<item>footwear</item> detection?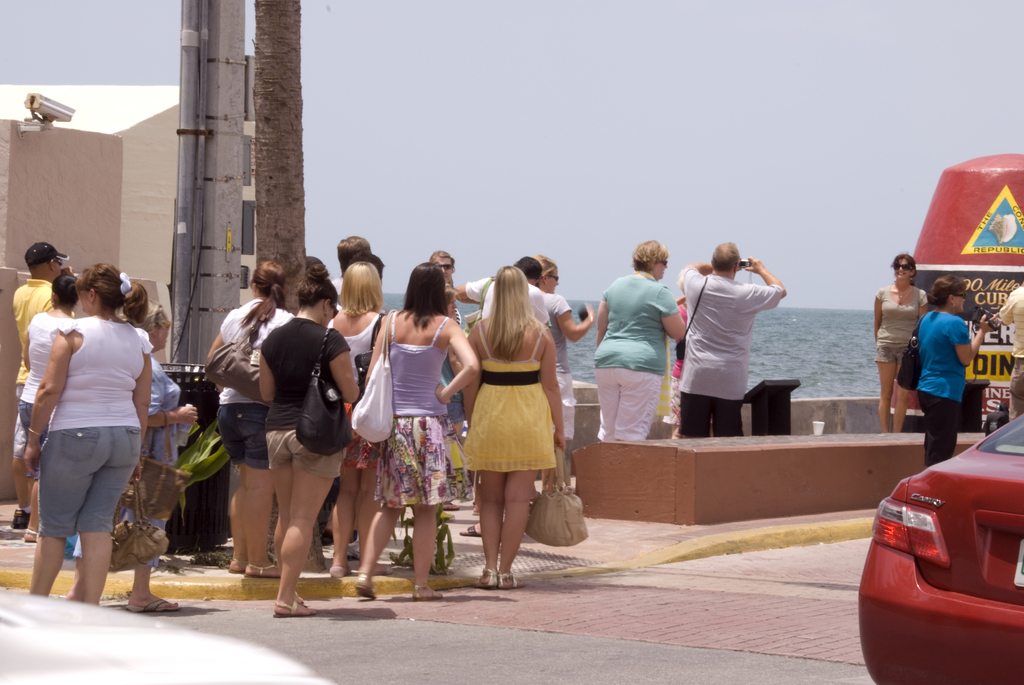
select_region(269, 595, 318, 617)
